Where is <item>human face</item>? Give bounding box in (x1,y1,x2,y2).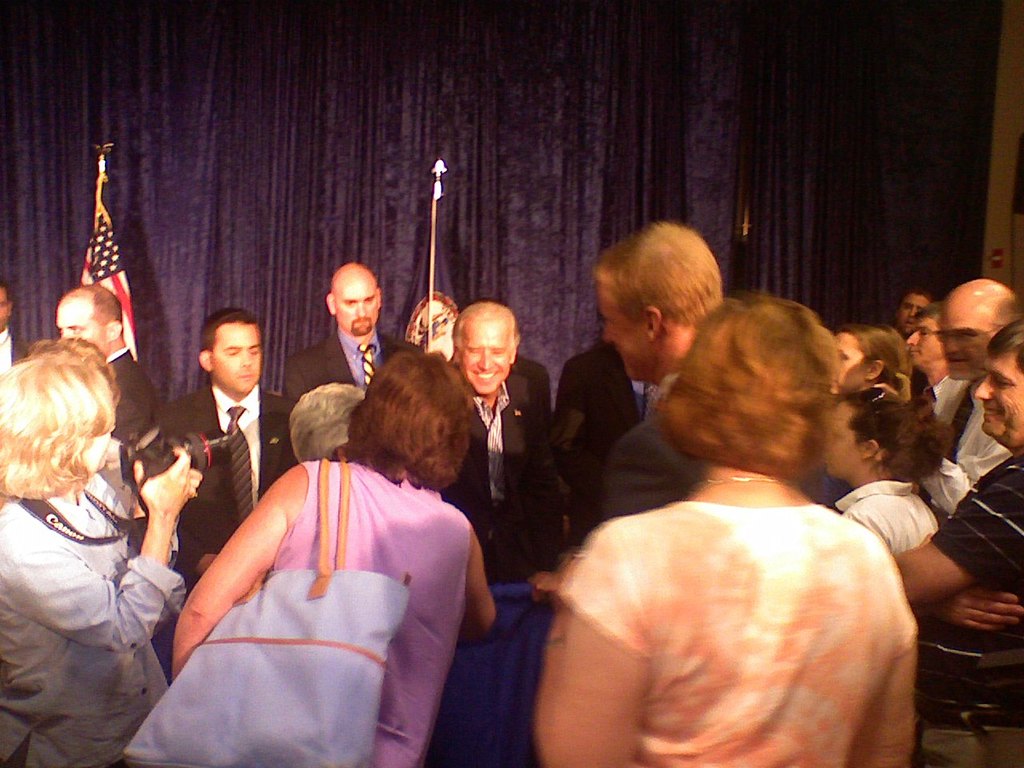
(831,399,857,473).
